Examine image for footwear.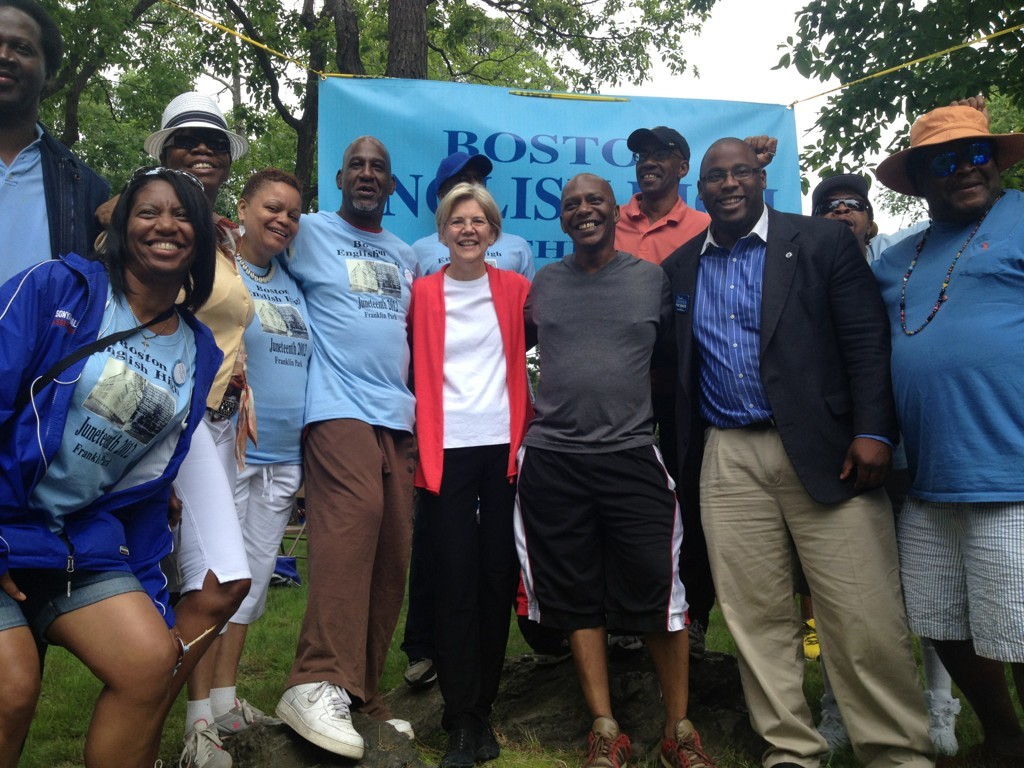
Examination result: x1=652 y1=714 x2=709 y2=767.
